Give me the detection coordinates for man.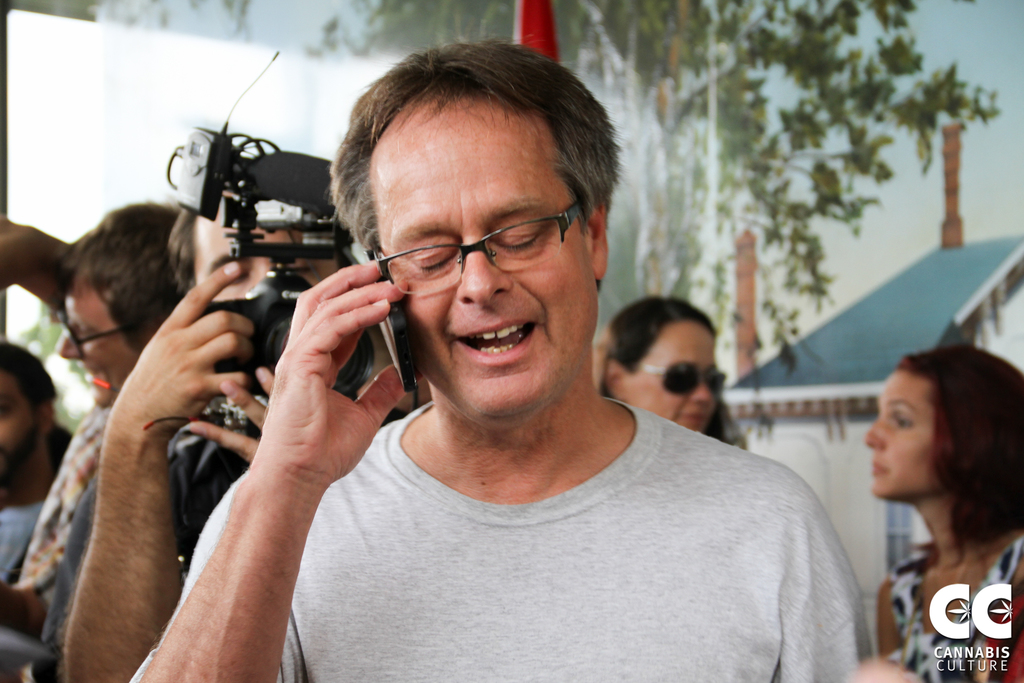
[40, 195, 434, 682].
